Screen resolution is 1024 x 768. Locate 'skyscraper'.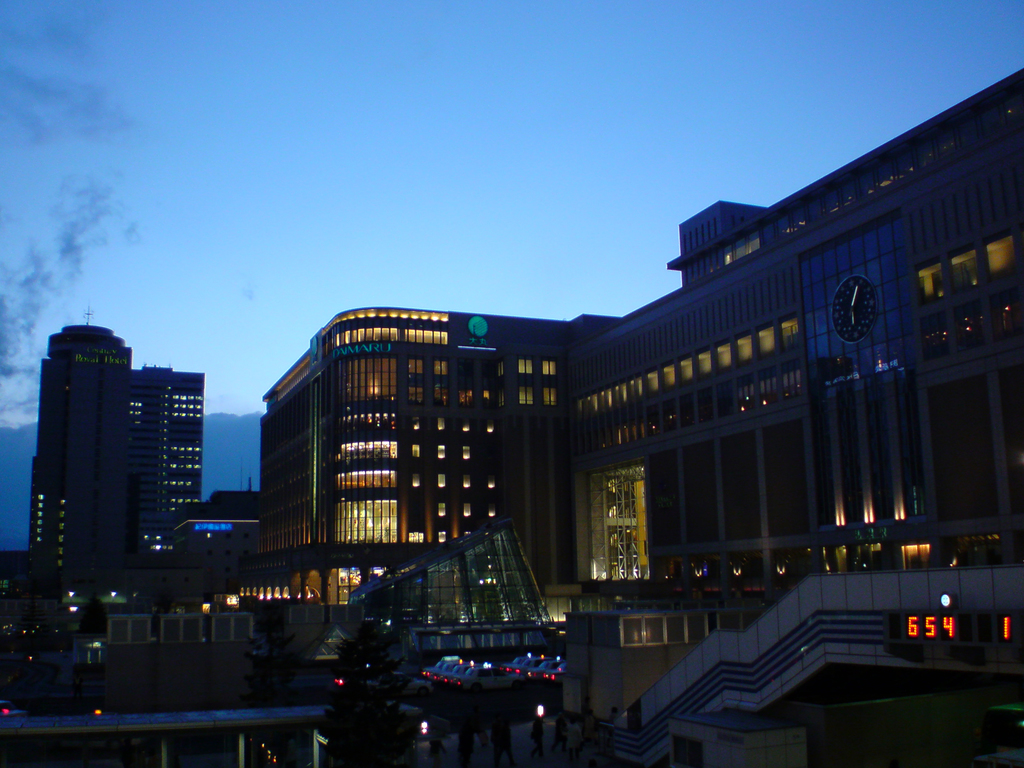
12, 330, 213, 614.
